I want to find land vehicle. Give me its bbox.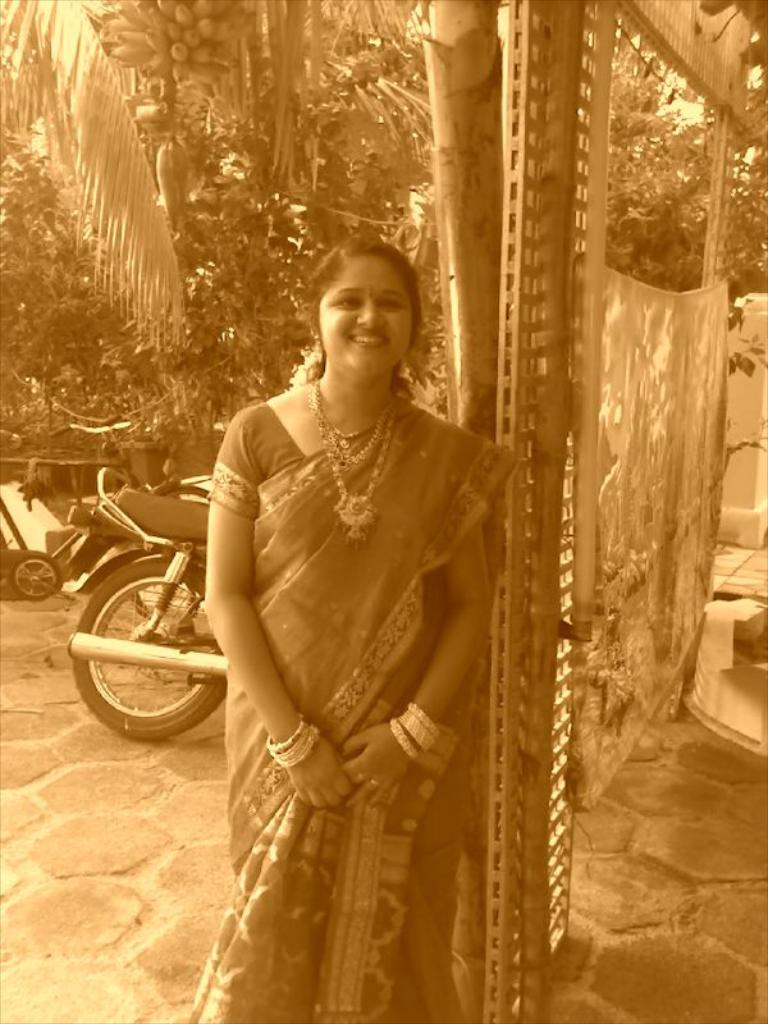
bbox(42, 471, 210, 744).
